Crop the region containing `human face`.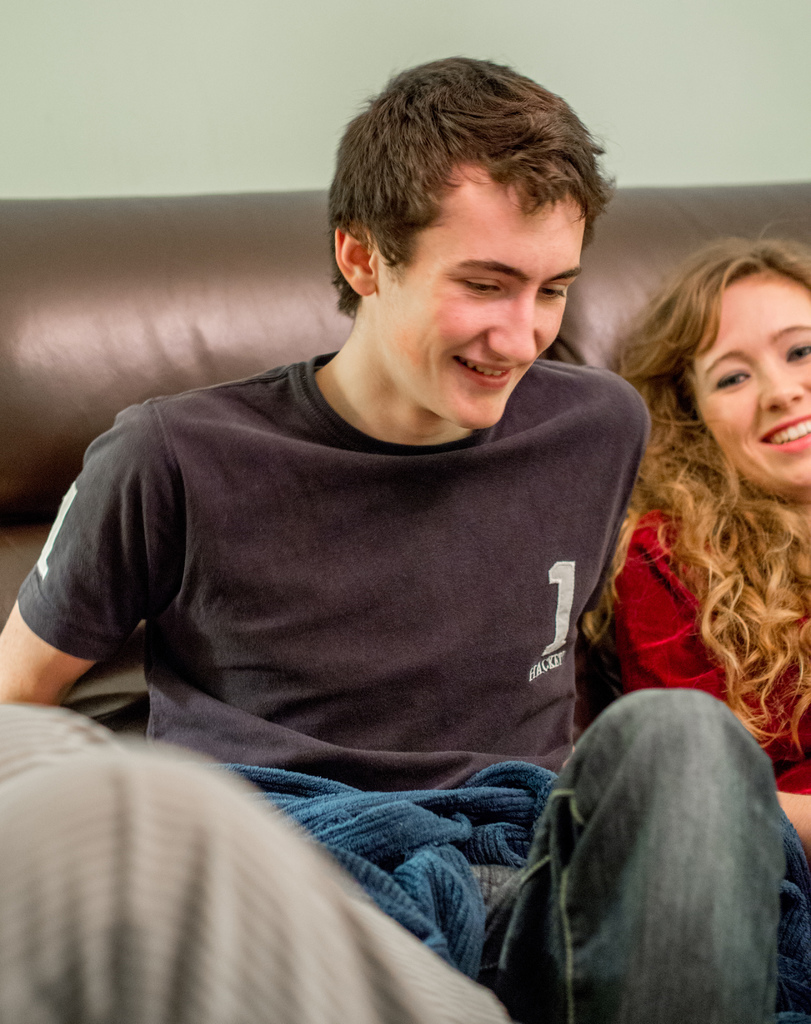
Crop region: <region>700, 270, 810, 497</region>.
